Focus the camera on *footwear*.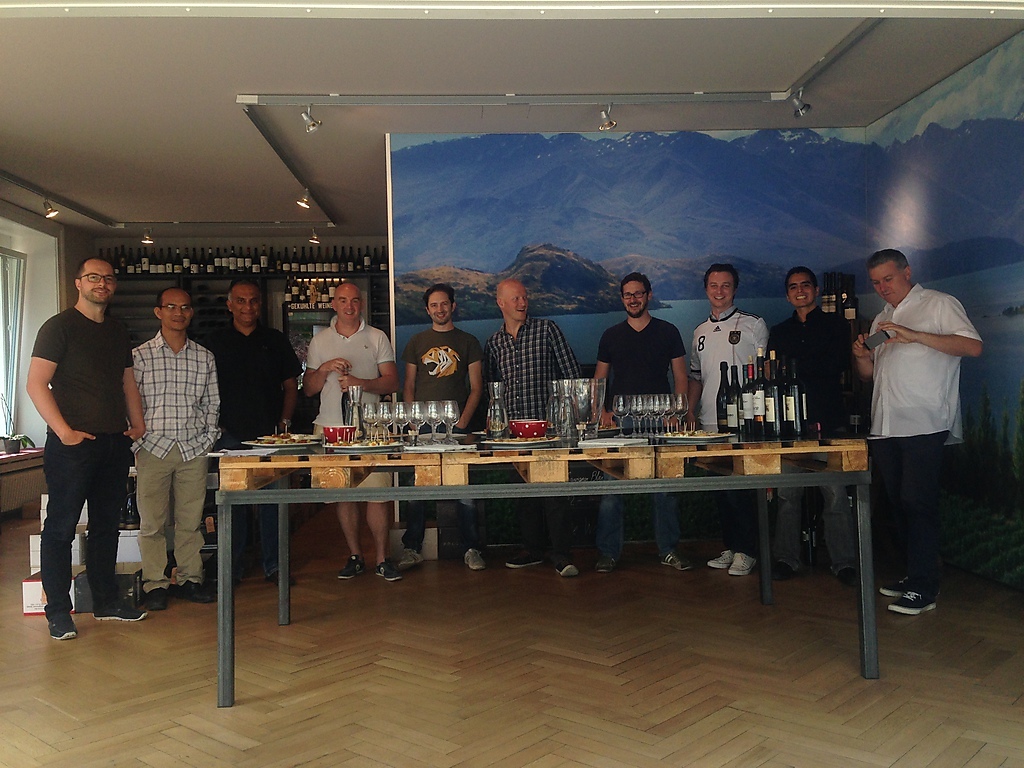
Focus region: <bbox>732, 550, 762, 572</bbox>.
